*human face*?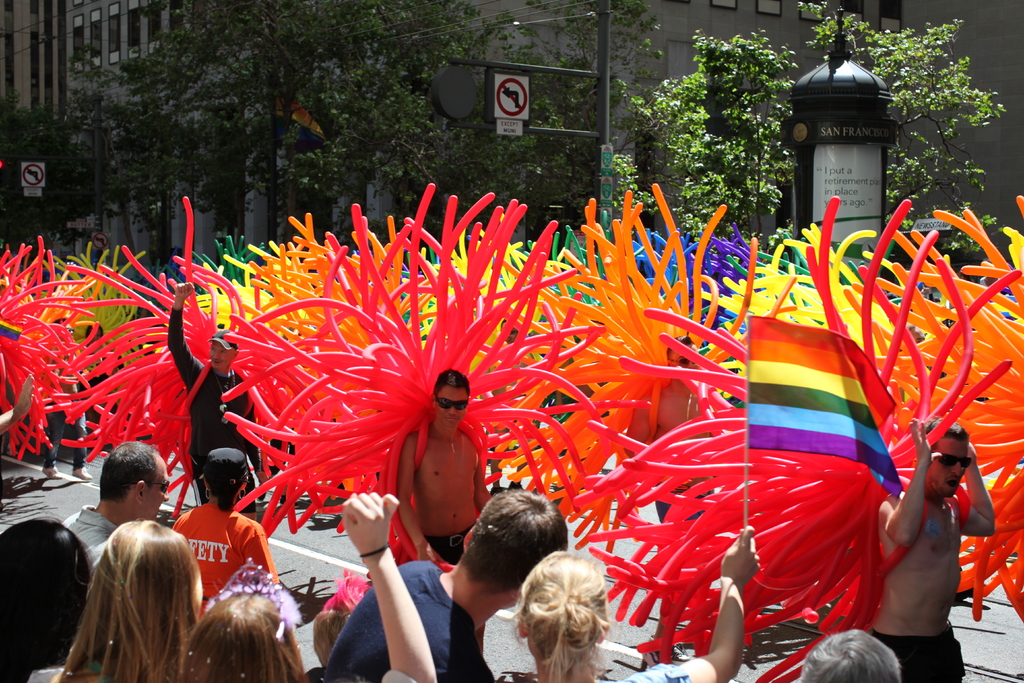
Rect(65, 323, 73, 335)
